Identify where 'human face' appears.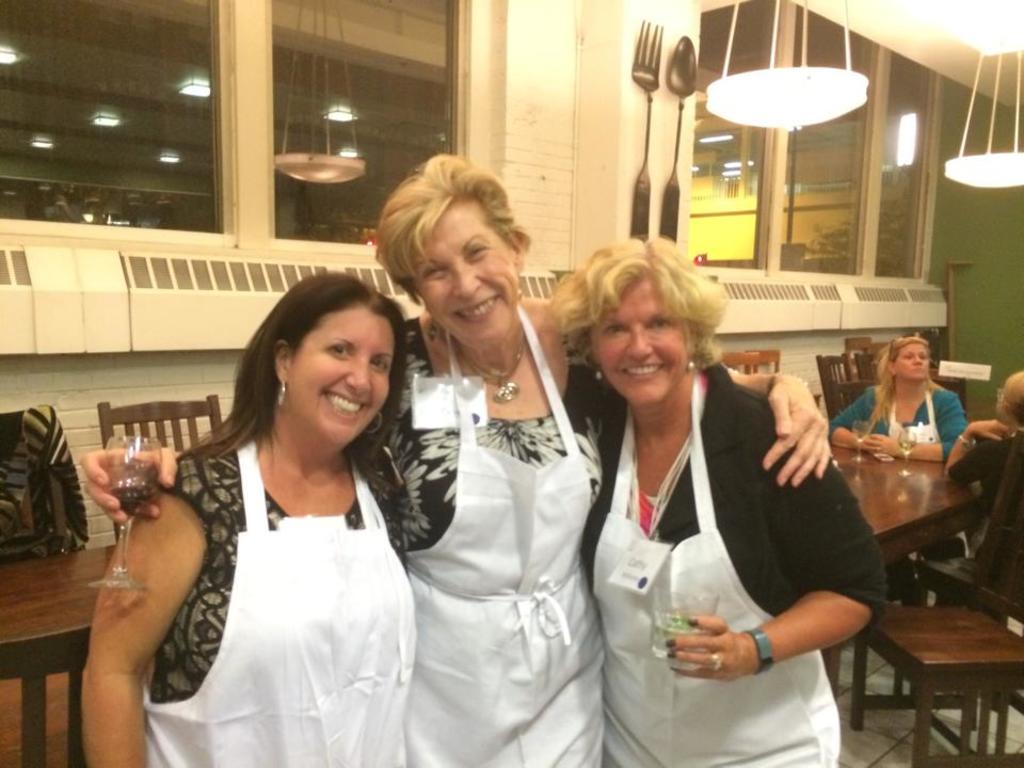
Appears at x1=292, y1=308, x2=395, y2=461.
